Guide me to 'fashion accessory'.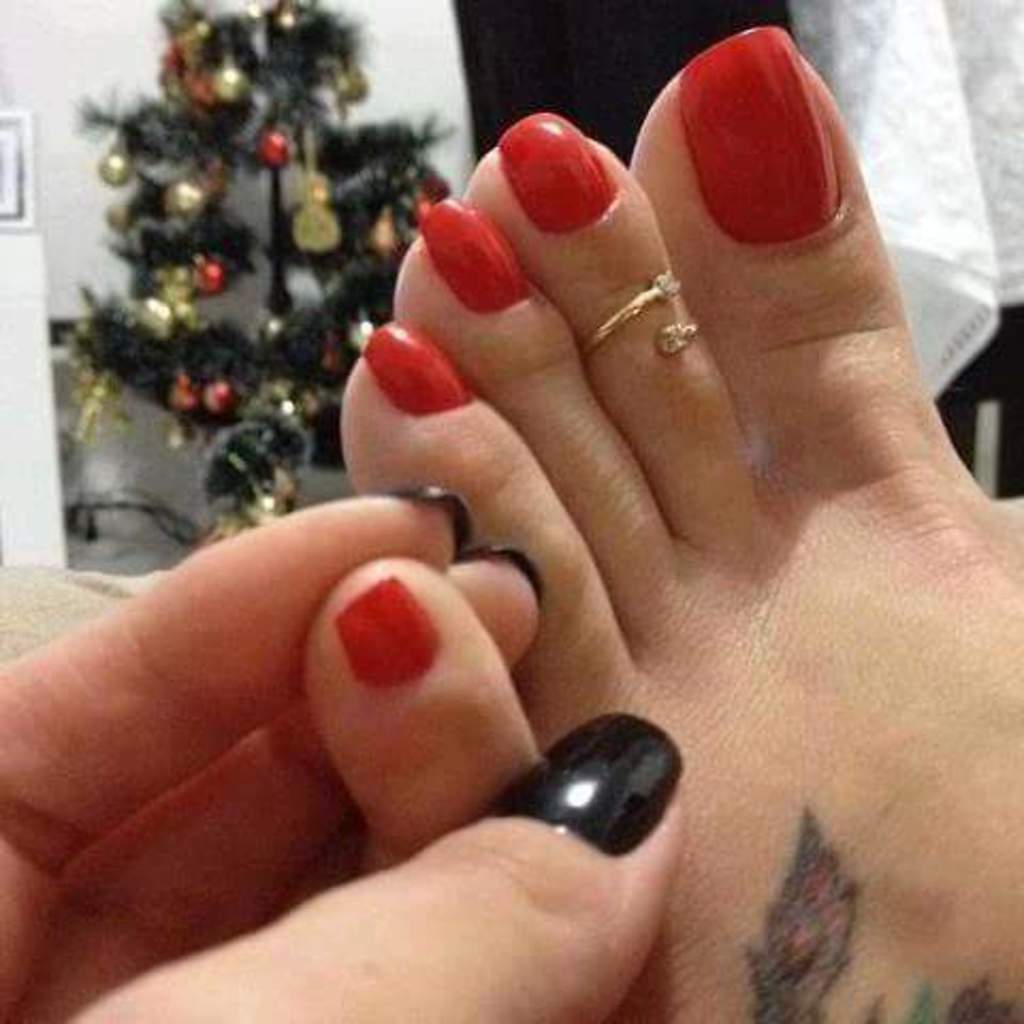
Guidance: region(478, 546, 538, 593).
